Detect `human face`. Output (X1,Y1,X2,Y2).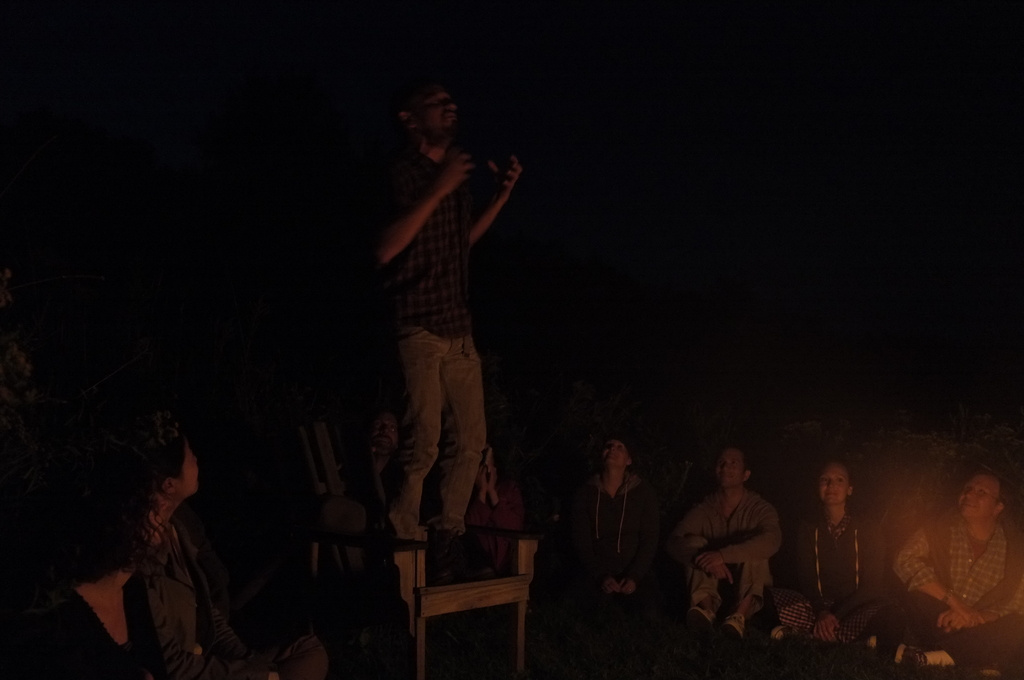
(714,451,742,492).
